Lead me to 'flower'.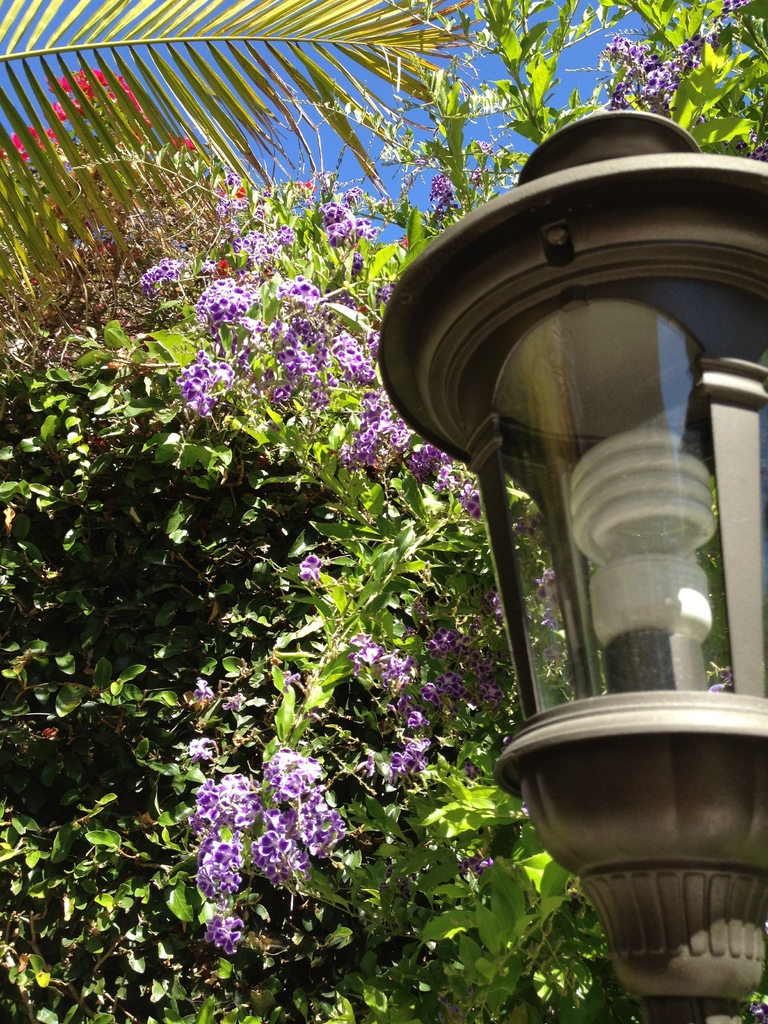
Lead to {"x1": 420, "y1": 645, "x2": 509, "y2": 705}.
